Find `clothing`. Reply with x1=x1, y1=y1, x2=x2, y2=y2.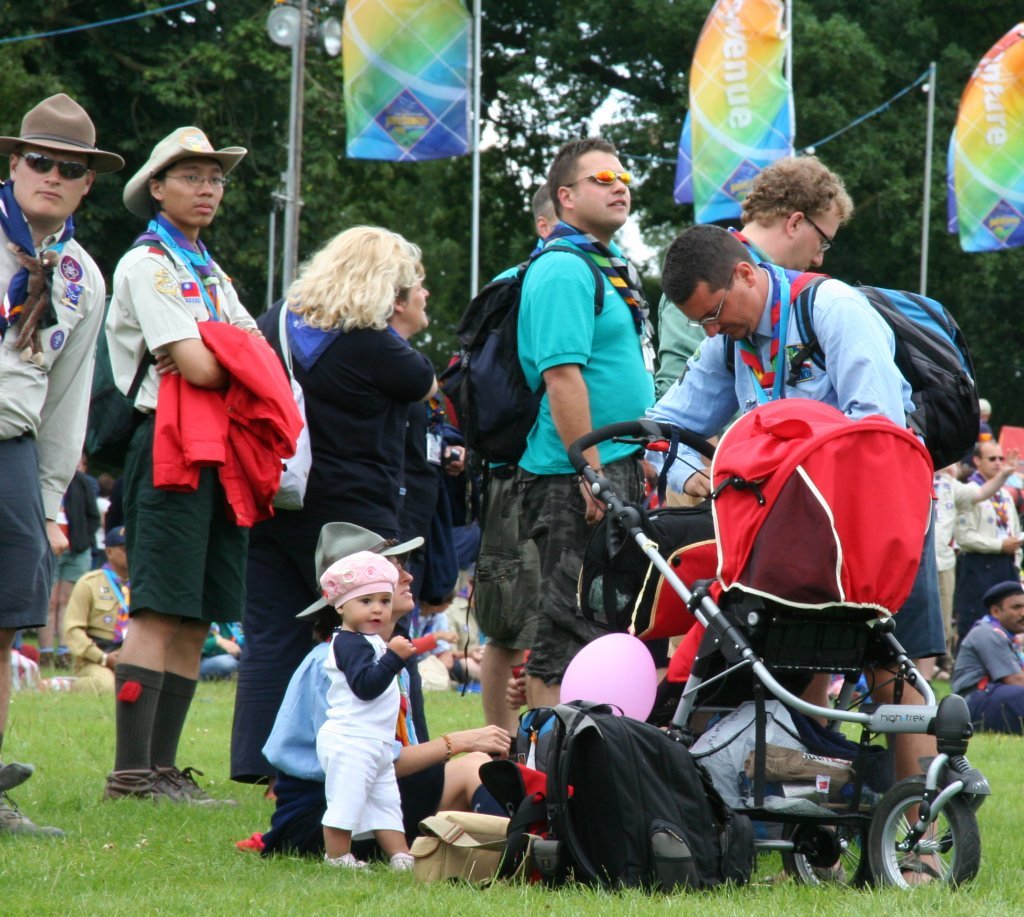
x1=55, y1=572, x2=127, y2=683.
